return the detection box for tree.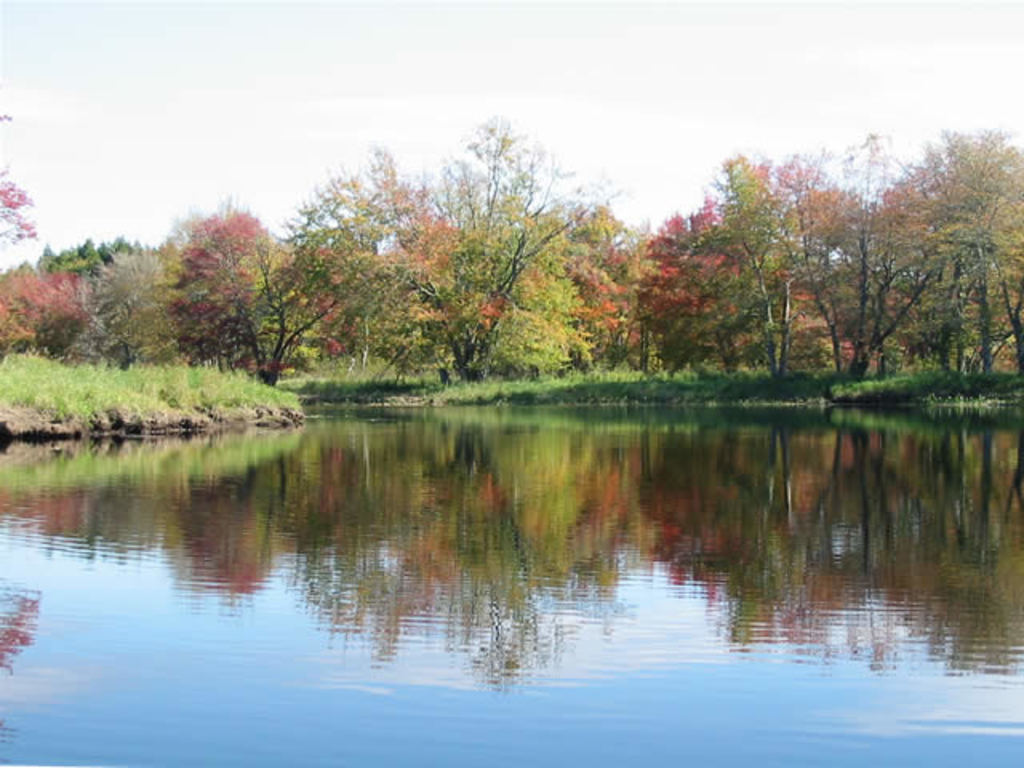
BBox(86, 245, 179, 344).
